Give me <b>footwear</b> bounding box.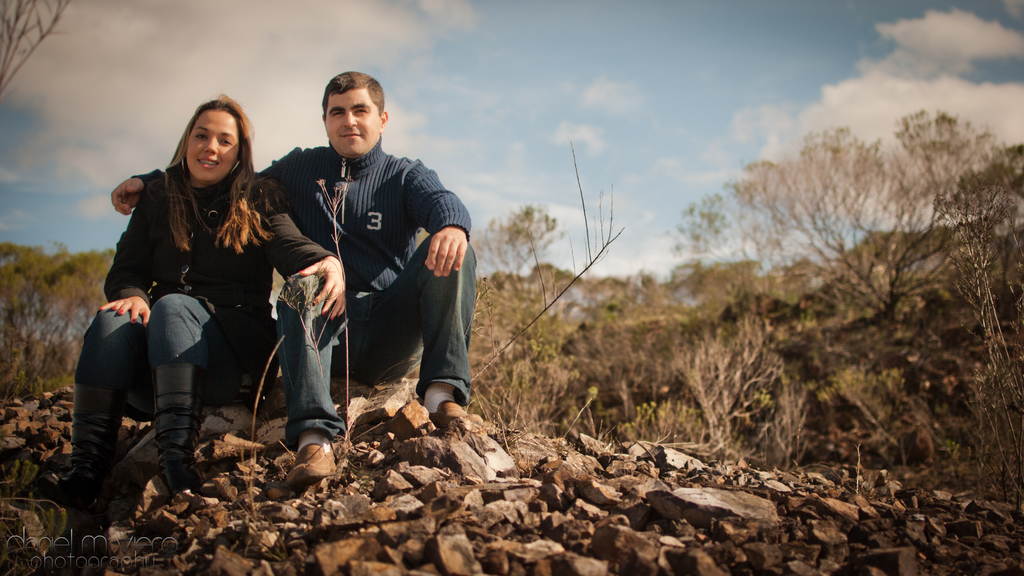
[426,404,484,426].
